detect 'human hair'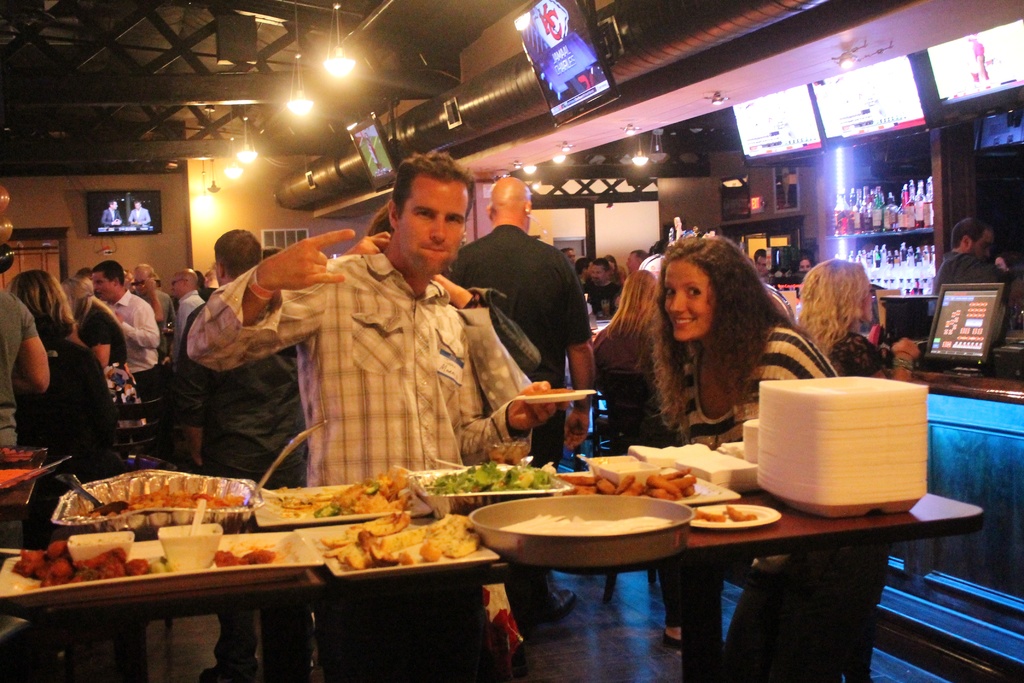
pyautogui.locateOnScreen(214, 230, 264, 277)
